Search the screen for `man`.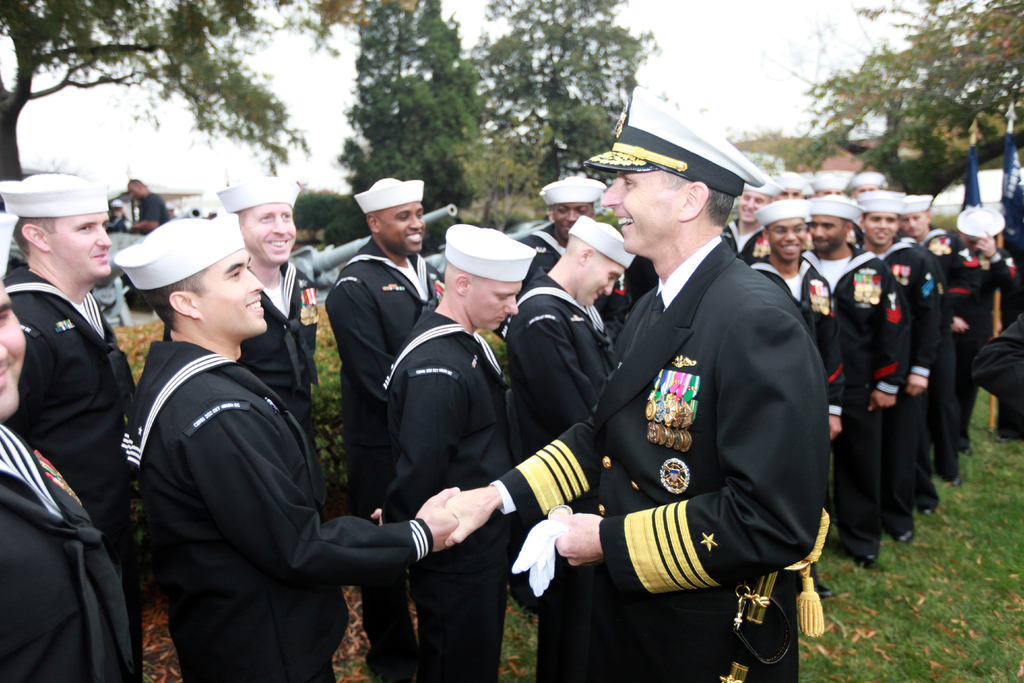
Found at [376,222,538,682].
